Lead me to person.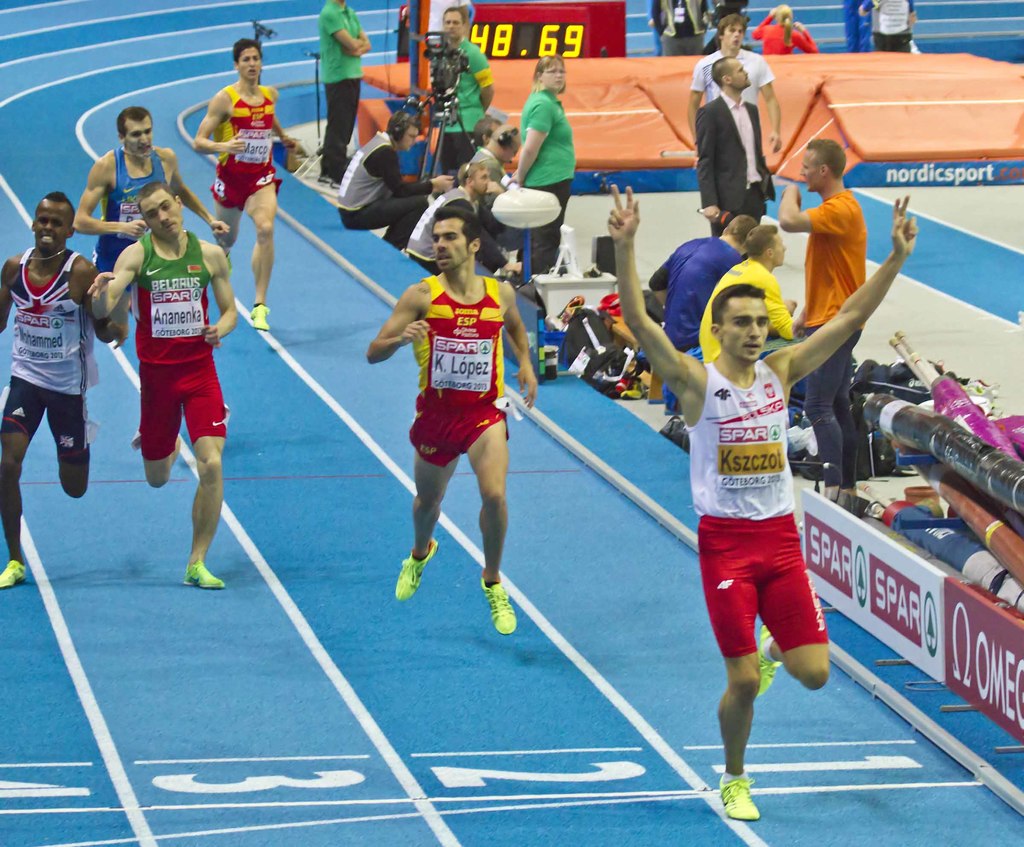
Lead to detection(459, 122, 525, 186).
